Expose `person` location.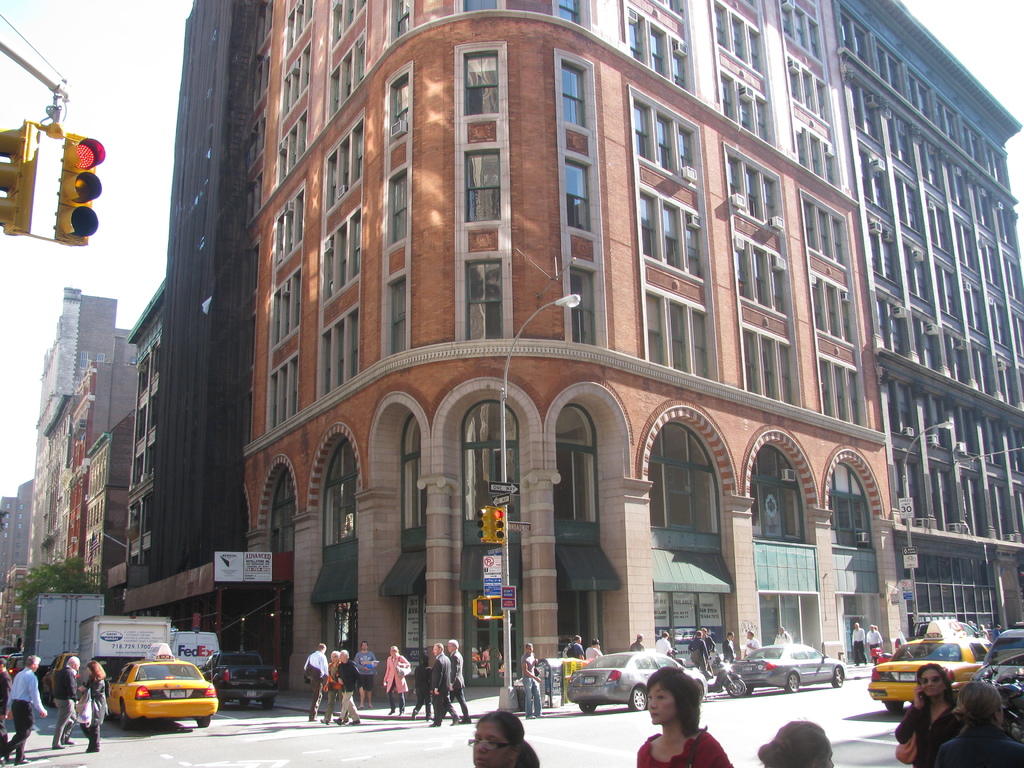
Exposed at <box>630,637,644,650</box>.
